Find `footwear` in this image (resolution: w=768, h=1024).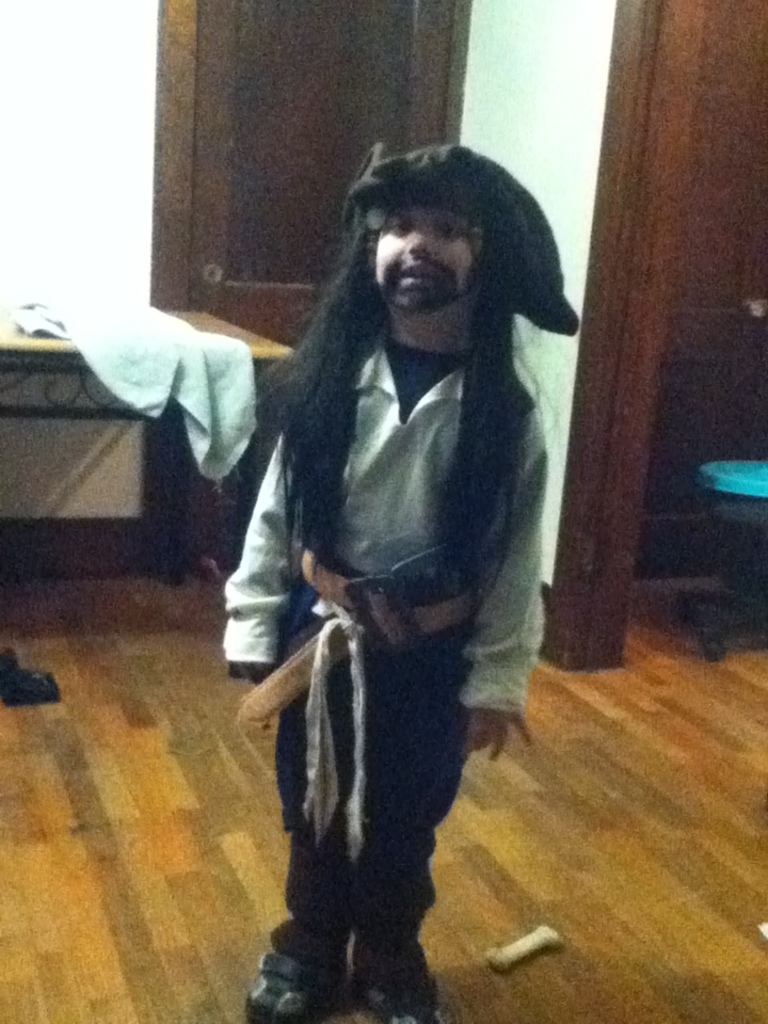
(367, 974, 438, 1023).
